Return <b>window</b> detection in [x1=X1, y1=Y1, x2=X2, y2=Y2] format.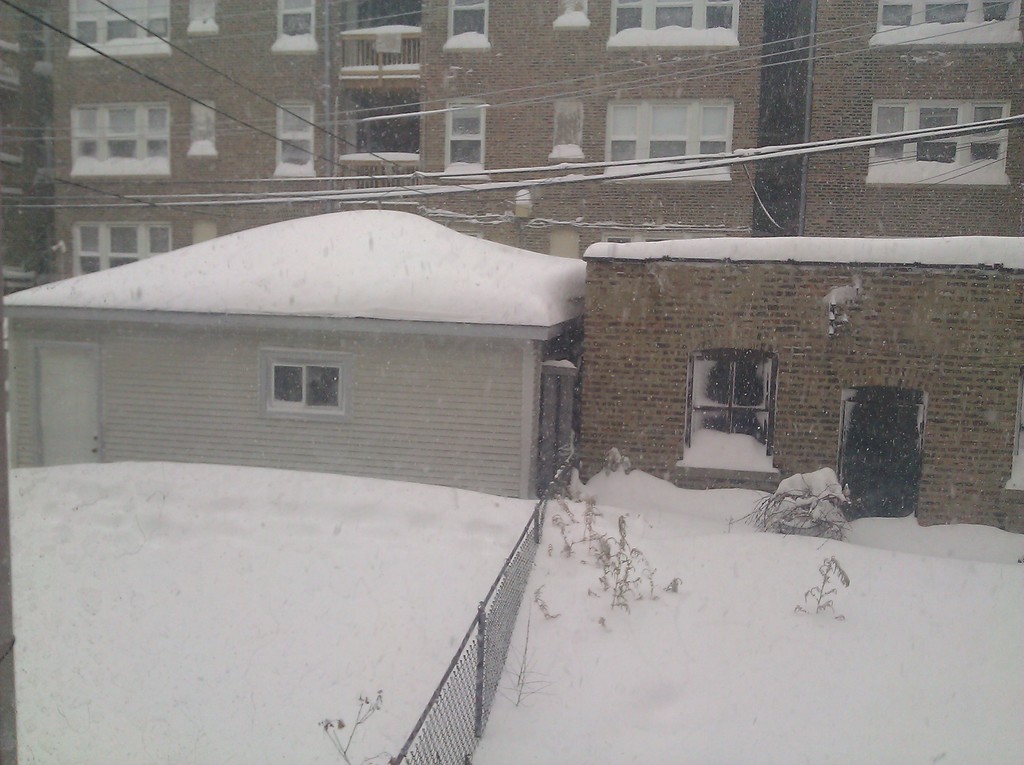
[x1=444, y1=105, x2=484, y2=171].
